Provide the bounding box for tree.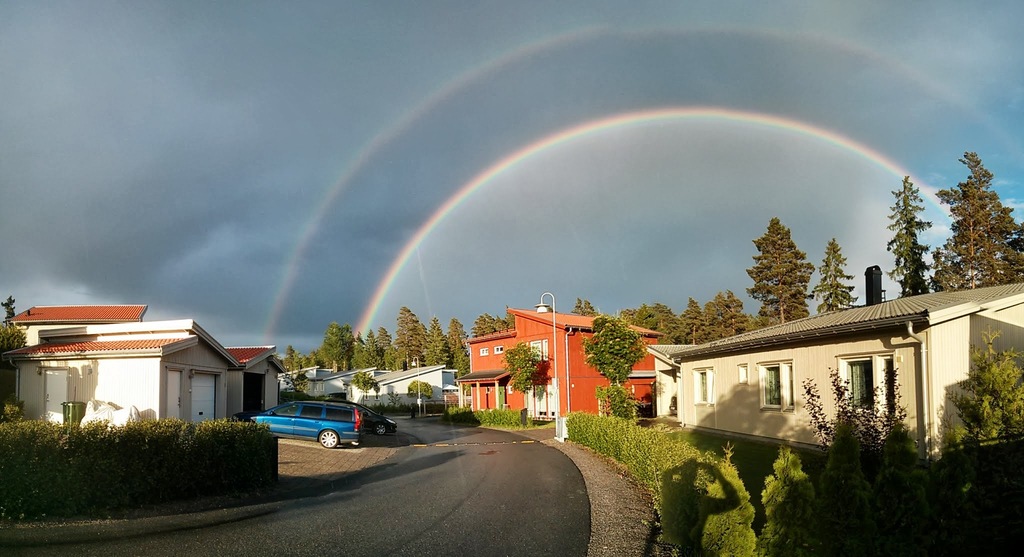
(left=353, top=372, right=391, bottom=415).
